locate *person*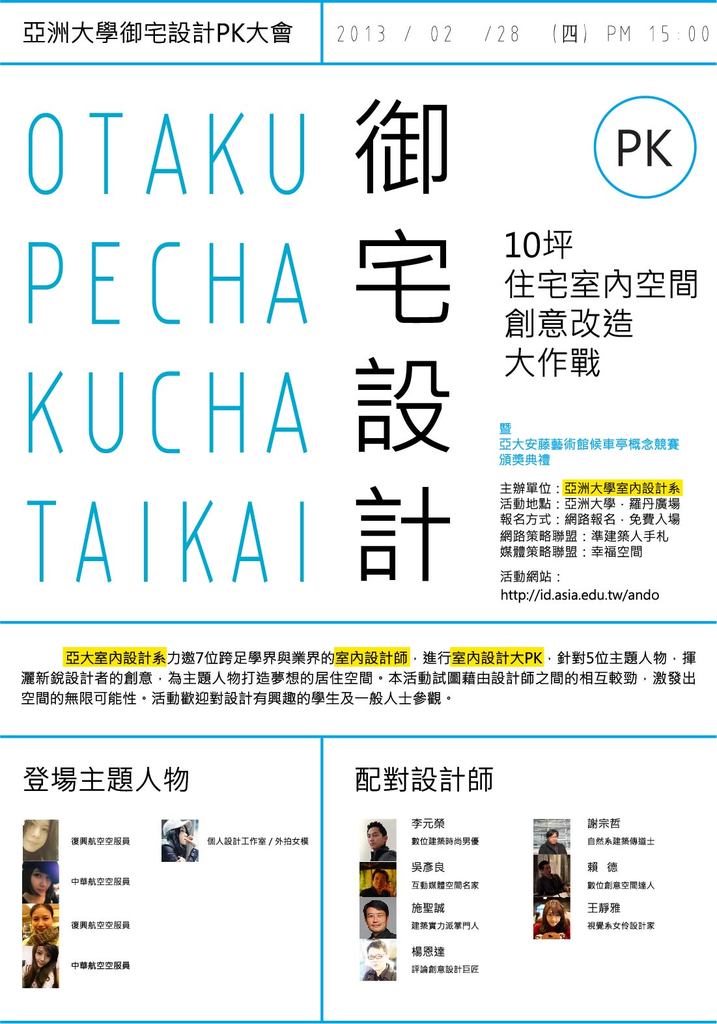
Rect(531, 899, 570, 939)
